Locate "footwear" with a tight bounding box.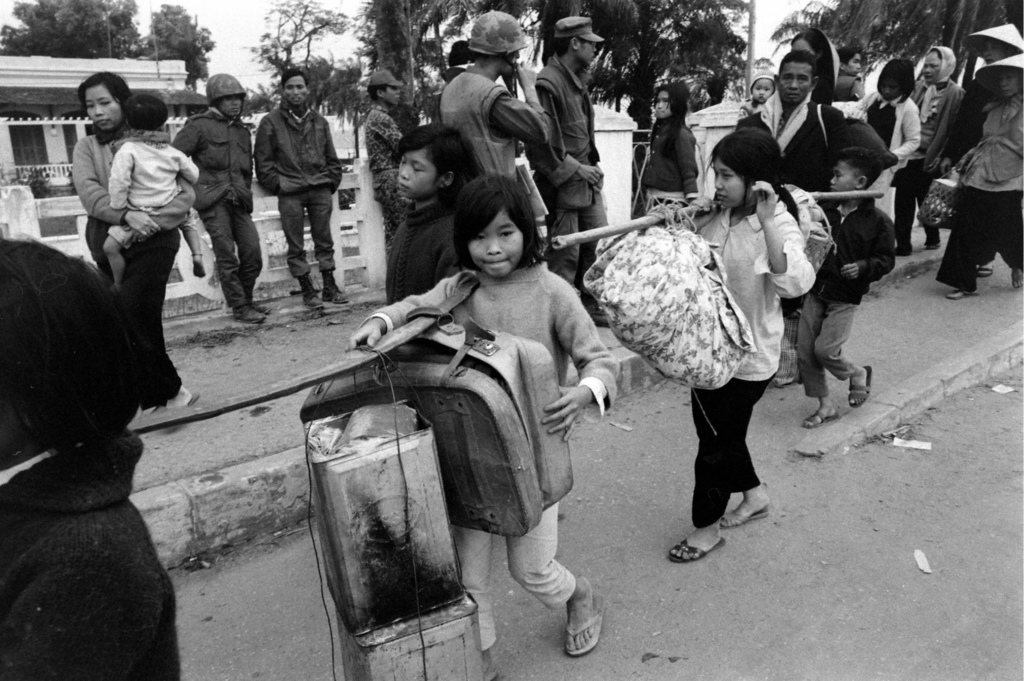
left=564, top=591, right=604, bottom=657.
